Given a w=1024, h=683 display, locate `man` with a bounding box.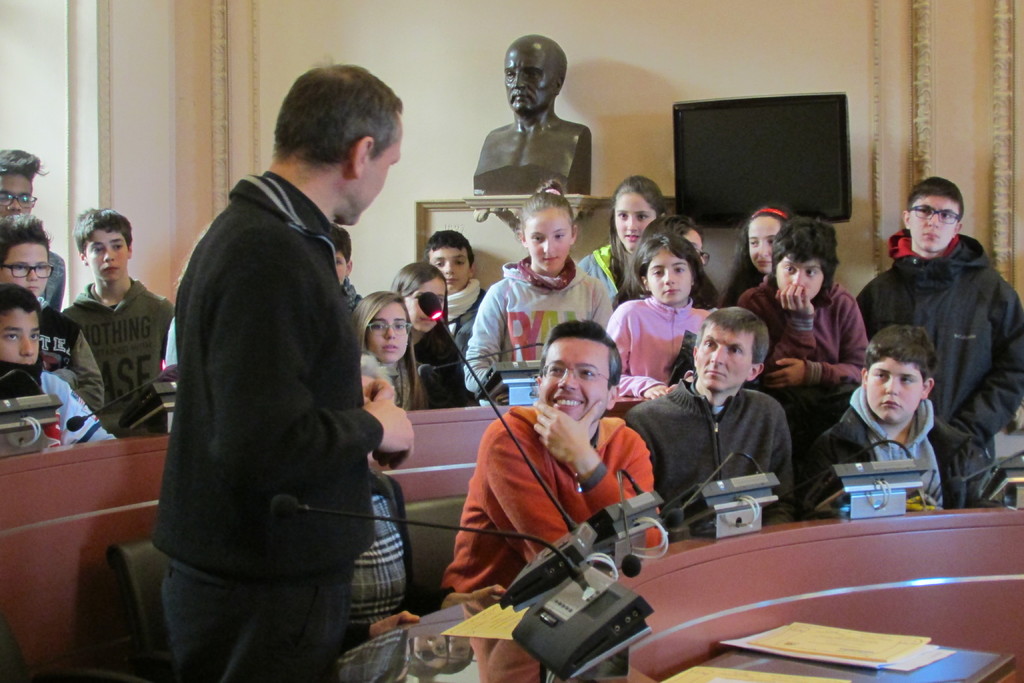
Located: locate(127, 66, 421, 679).
